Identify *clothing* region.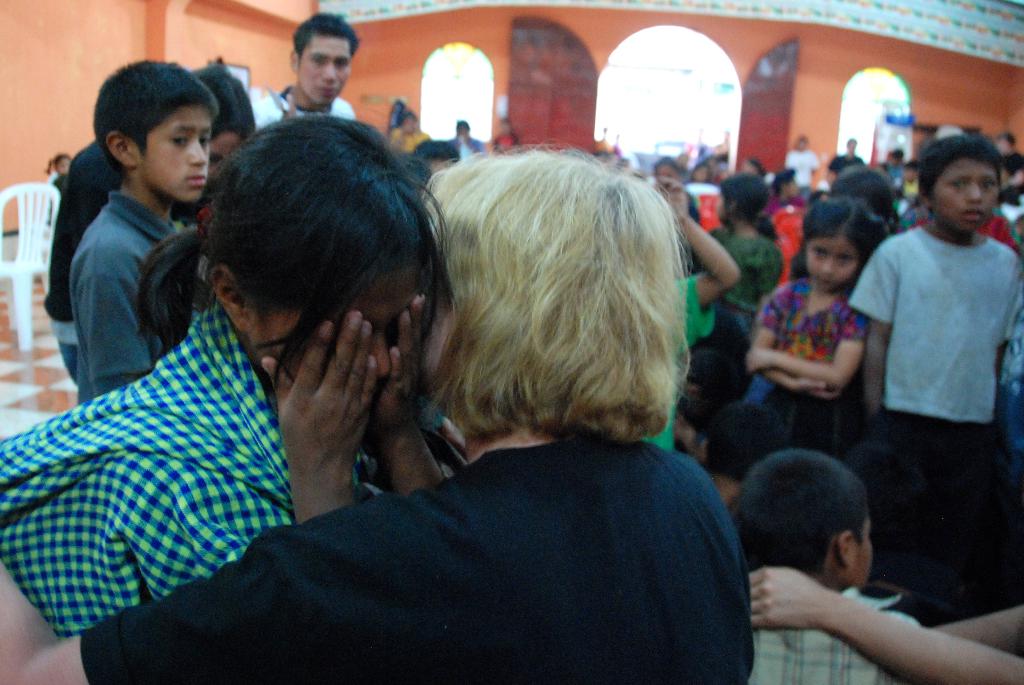
Region: 388, 125, 429, 153.
